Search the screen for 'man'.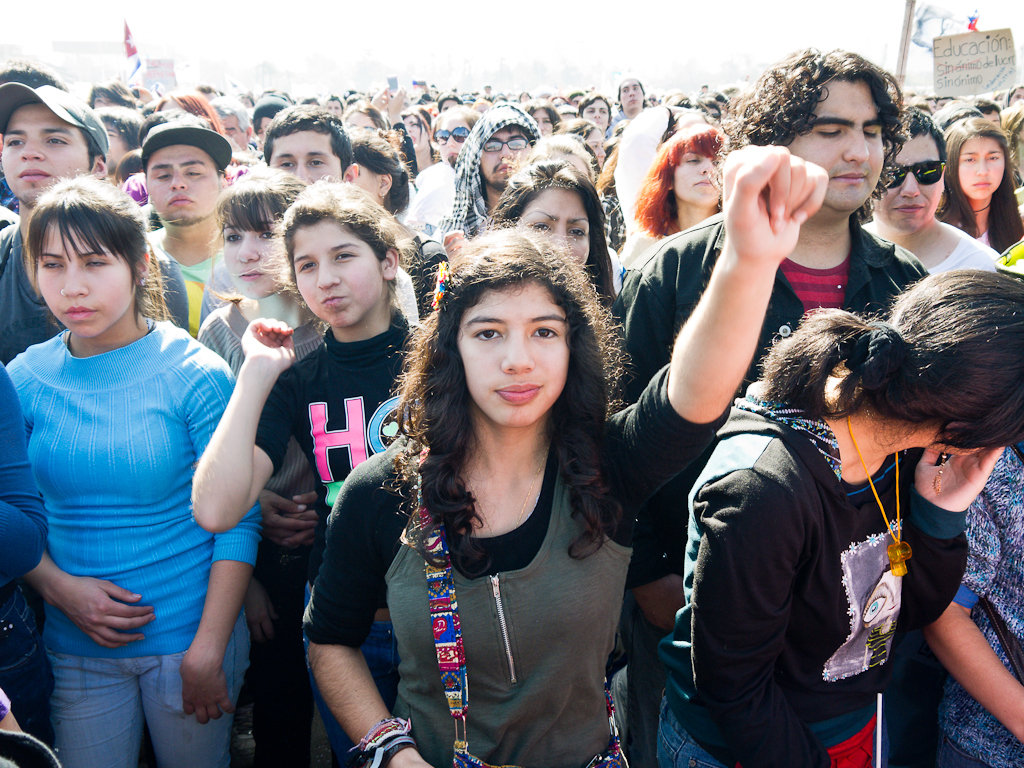
Found at (0,82,195,360).
